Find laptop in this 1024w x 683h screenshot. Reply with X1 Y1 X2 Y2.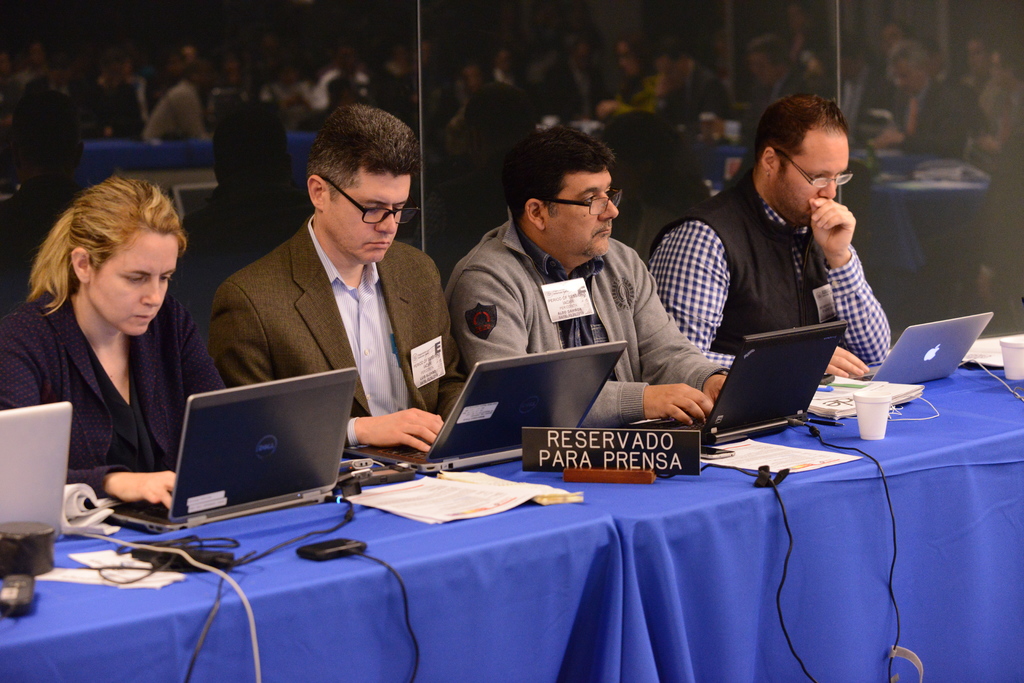
0 405 72 534.
